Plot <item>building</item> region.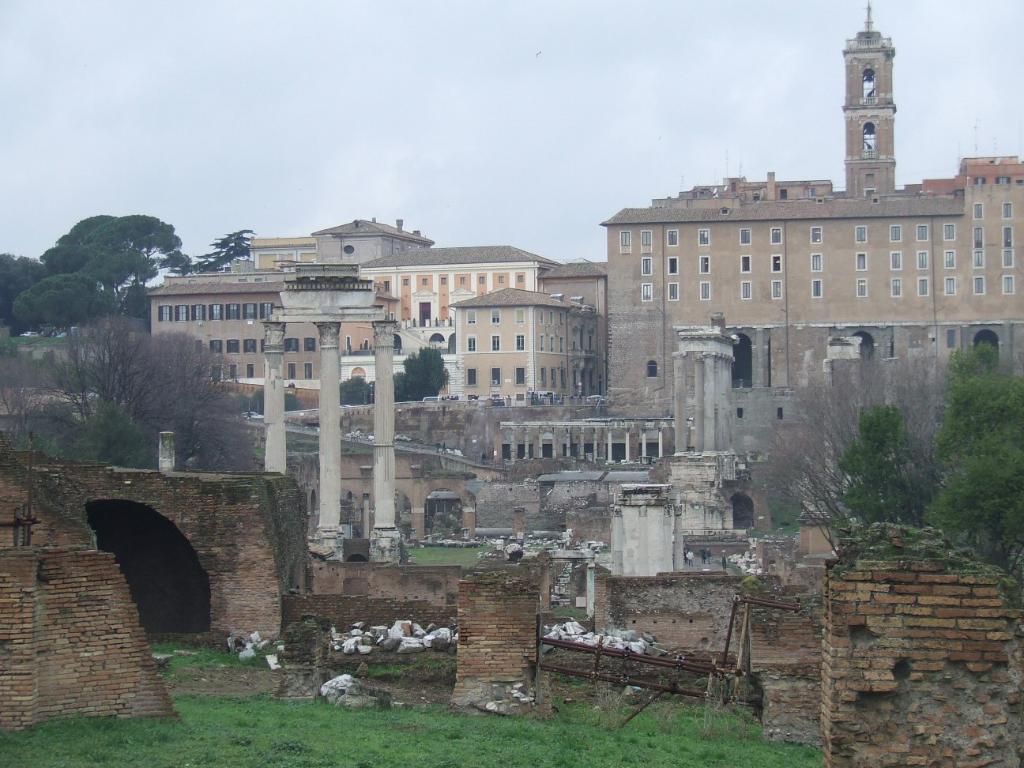
Plotted at crop(483, 408, 693, 473).
